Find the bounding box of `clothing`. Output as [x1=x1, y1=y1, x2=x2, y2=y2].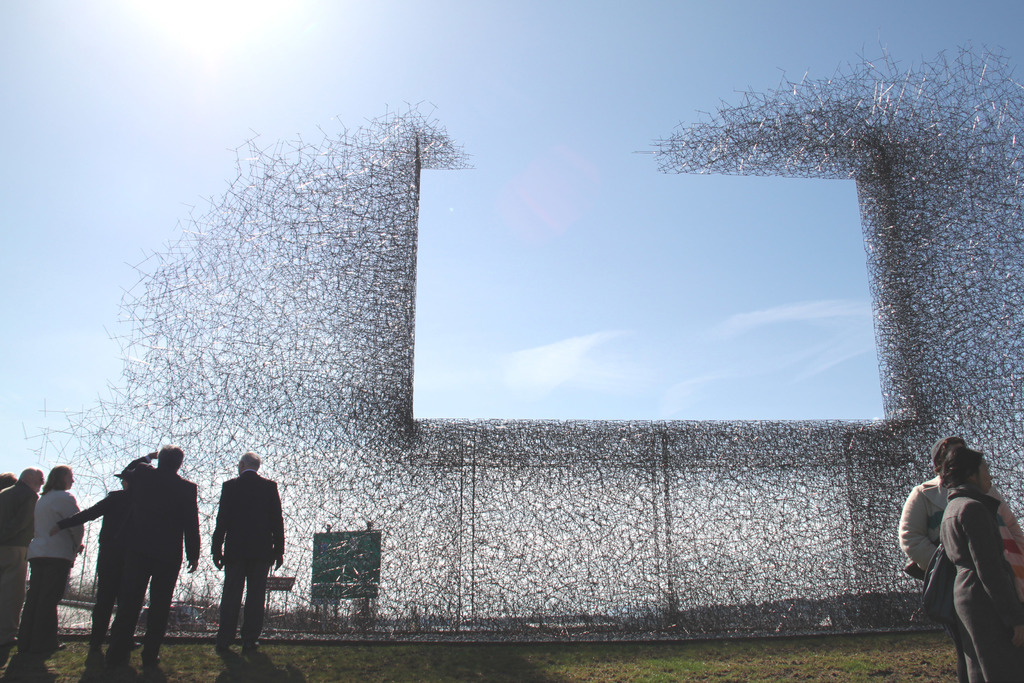
[x1=897, y1=479, x2=1017, y2=682].
